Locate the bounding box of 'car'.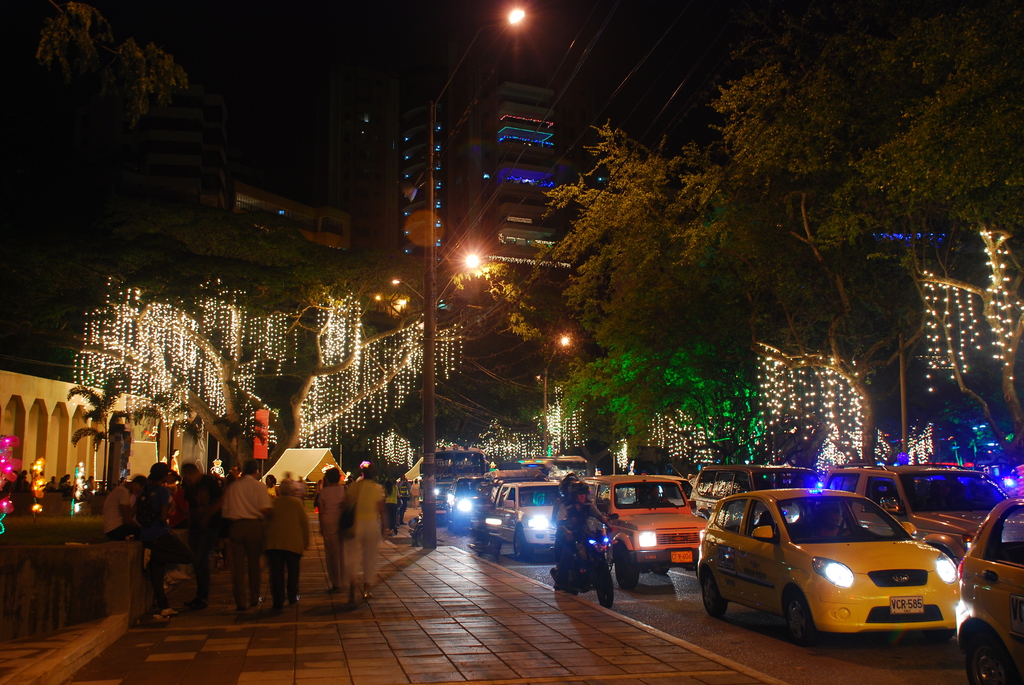
Bounding box: (581,464,710,595).
